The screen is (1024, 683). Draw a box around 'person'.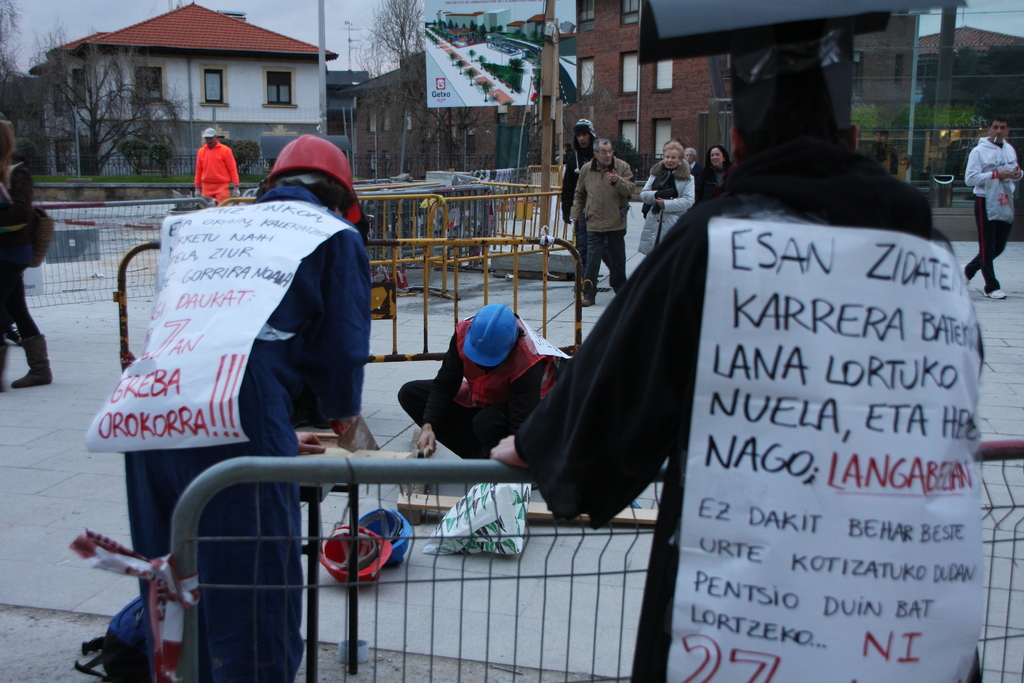
box=[0, 110, 55, 393].
